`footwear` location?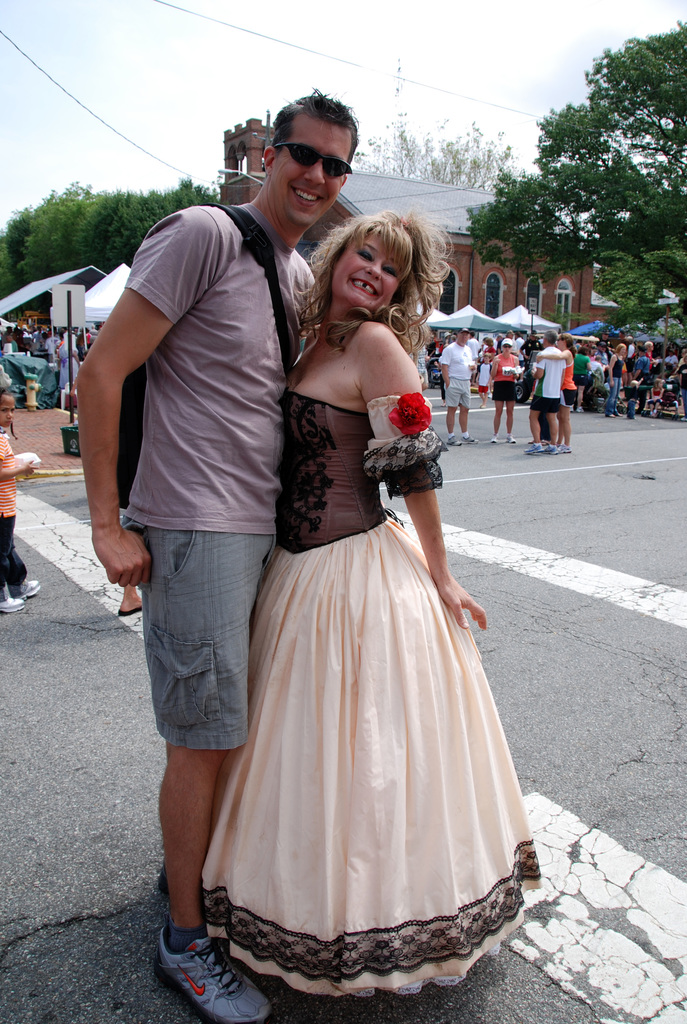
[left=539, top=440, right=555, bottom=449]
